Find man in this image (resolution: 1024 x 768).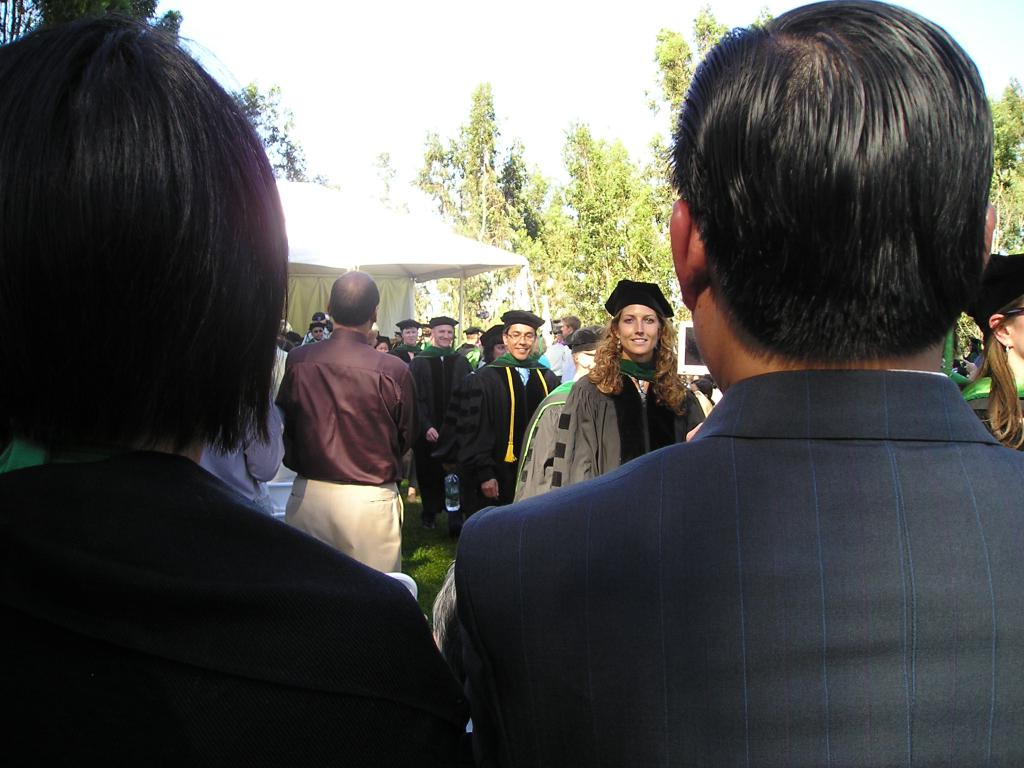
crop(513, 324, 607, 503).
